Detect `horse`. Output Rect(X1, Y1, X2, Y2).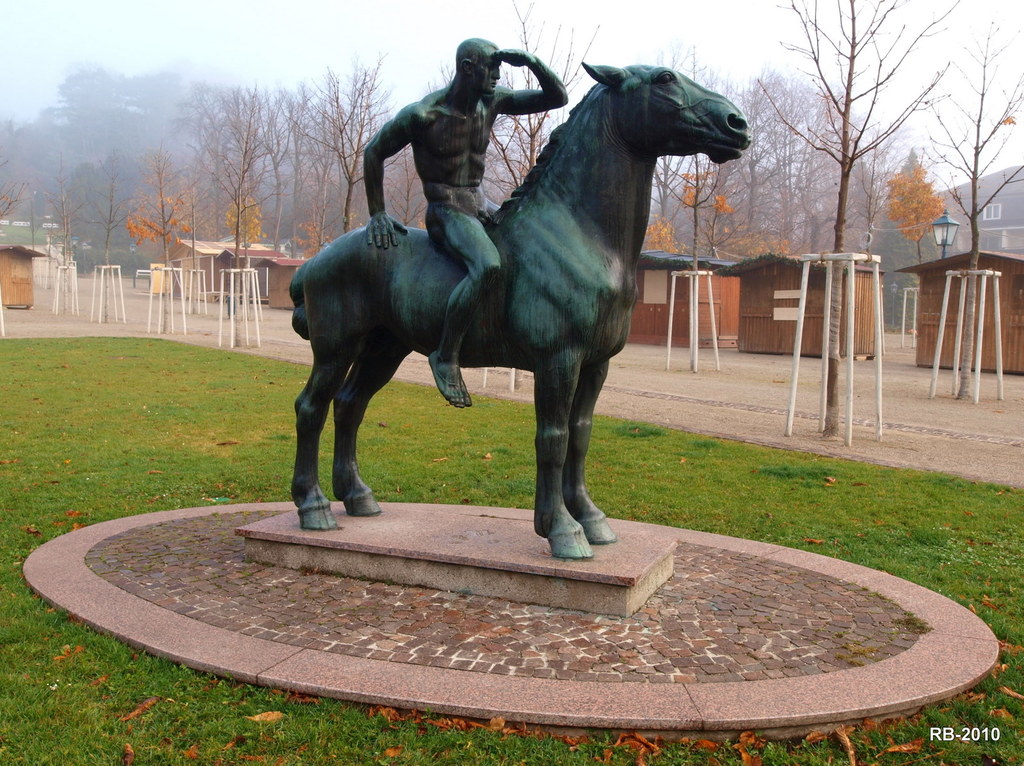
Rect(291, 58, 755, 563).
